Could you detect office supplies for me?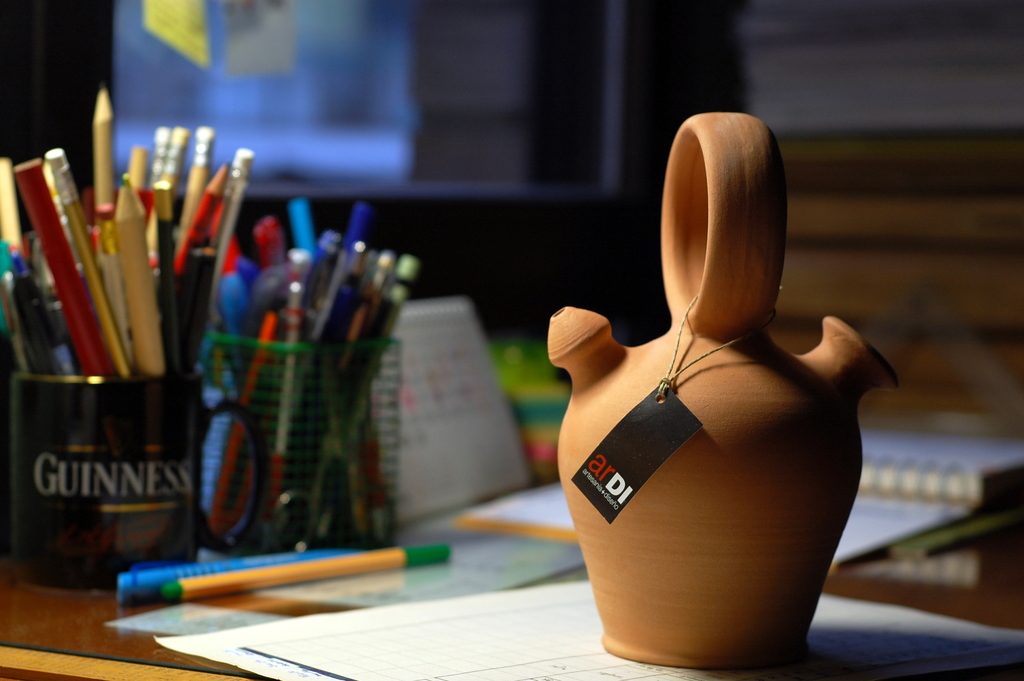
Detection result: [172, 536, 444, 599].
